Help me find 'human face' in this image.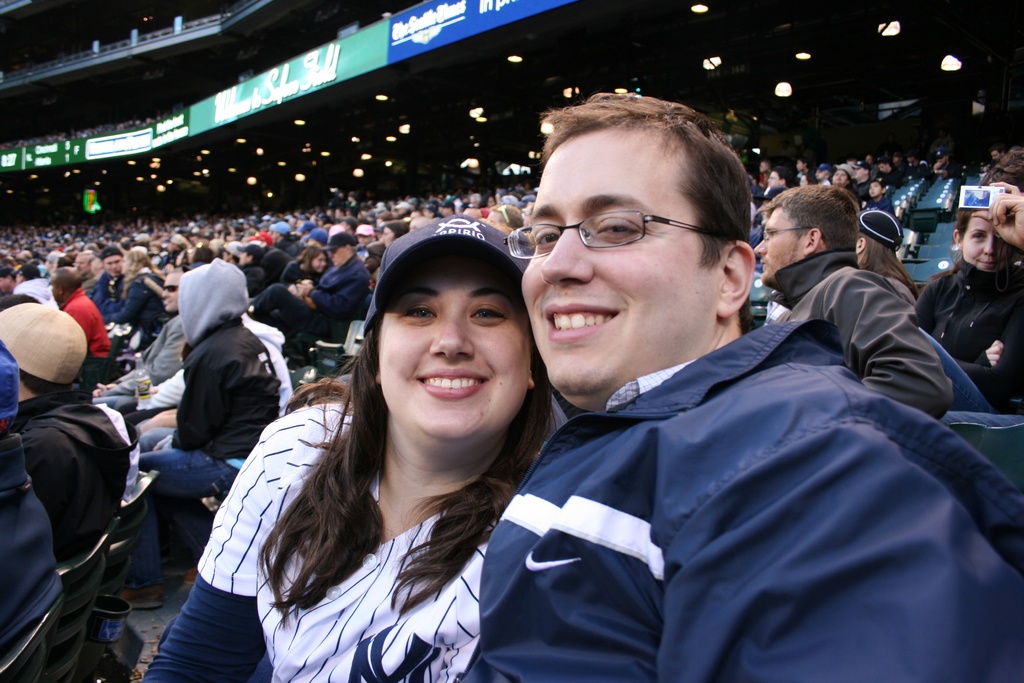
Found it: x1=330, y1=248, x2=347, y2=268.
